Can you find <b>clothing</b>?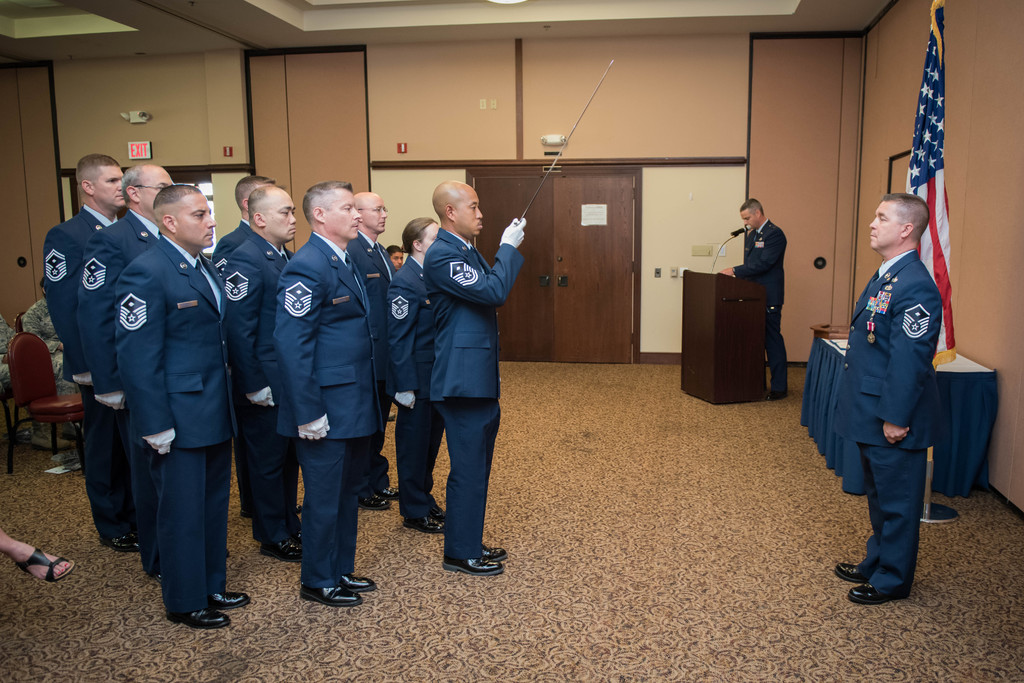
Yes, bounding box: locate(210, 221, 251, 275).
